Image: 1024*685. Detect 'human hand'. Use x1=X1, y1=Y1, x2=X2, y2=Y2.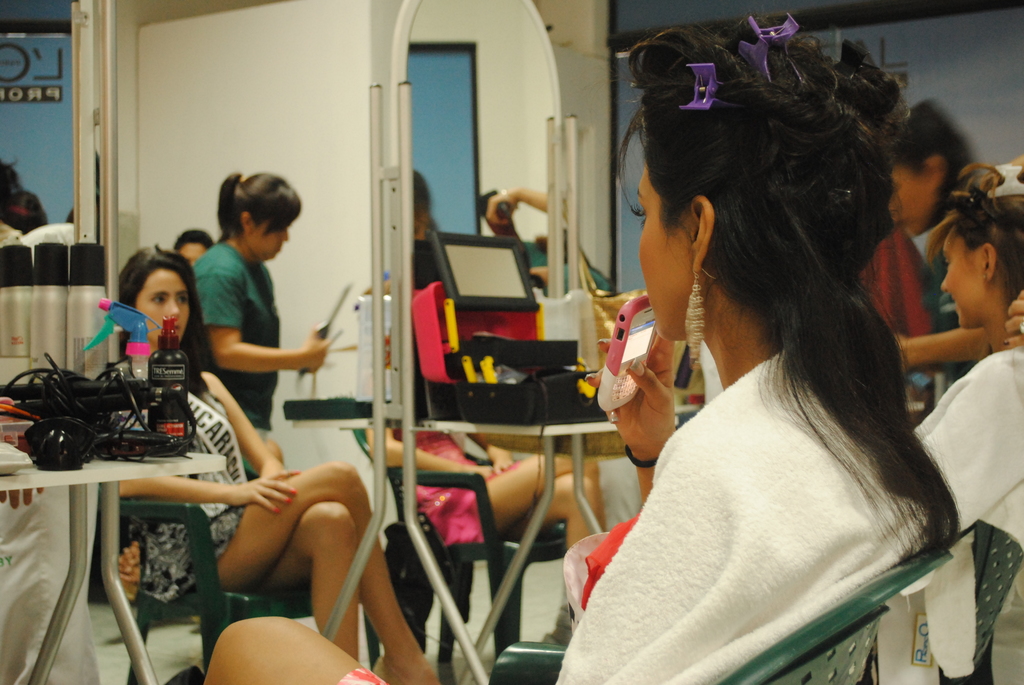
x1=229, y1=467, x2=300, y2=516.
